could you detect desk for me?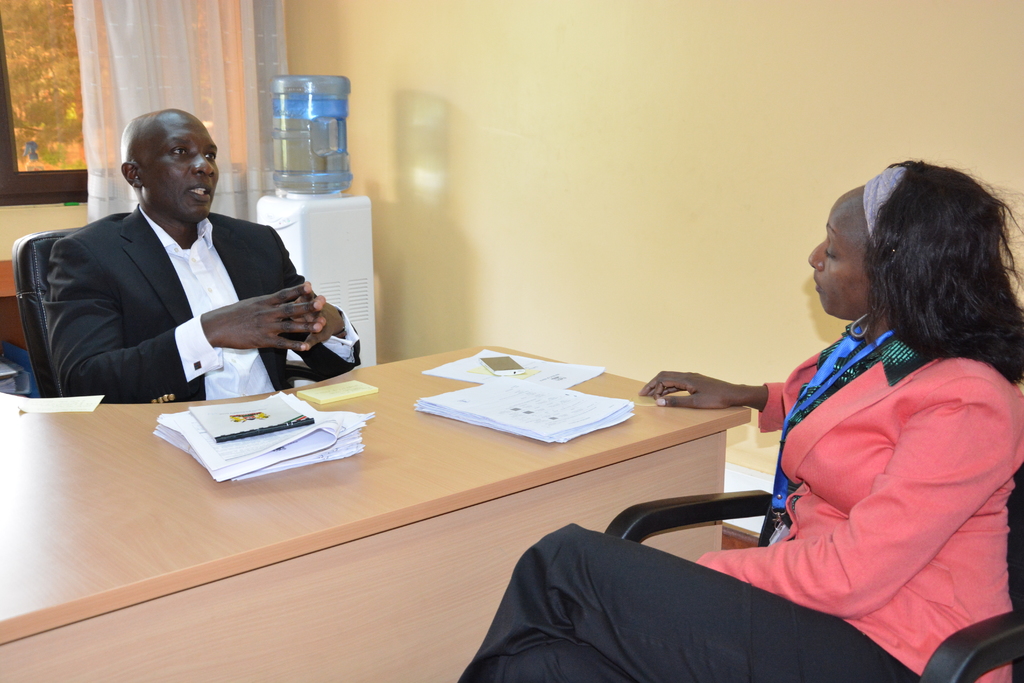
Detection result: bbox=(0, 389, 750, 682).
